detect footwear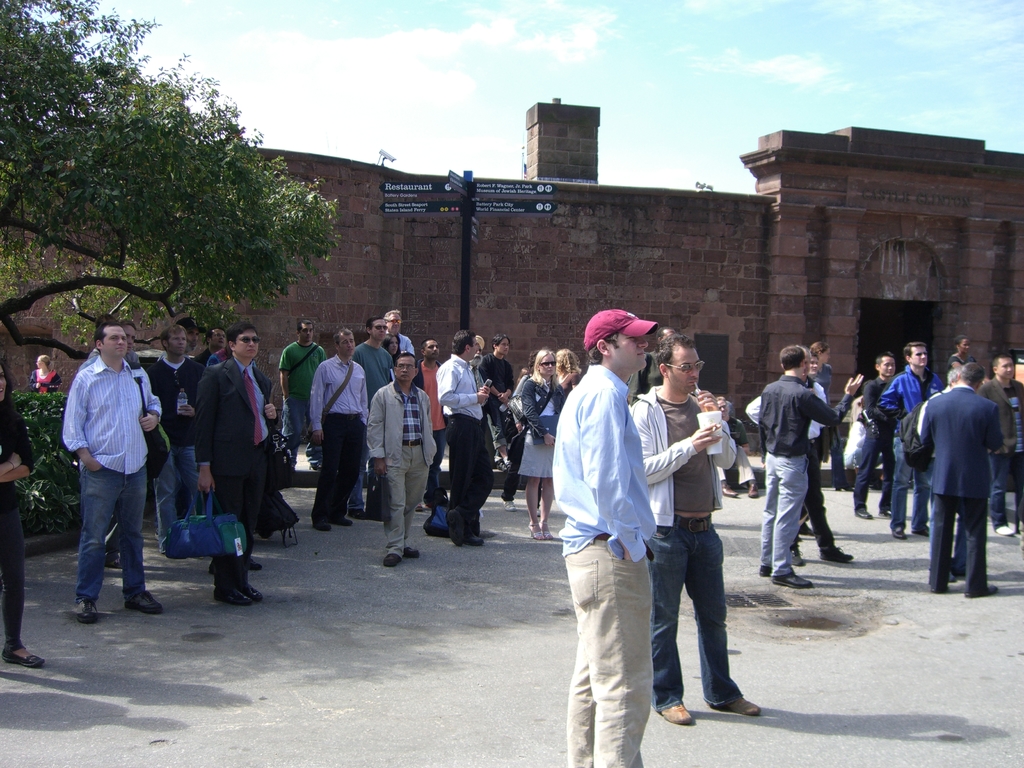
pyautogui.locateOnScreen(762, 564, 772, 577)
